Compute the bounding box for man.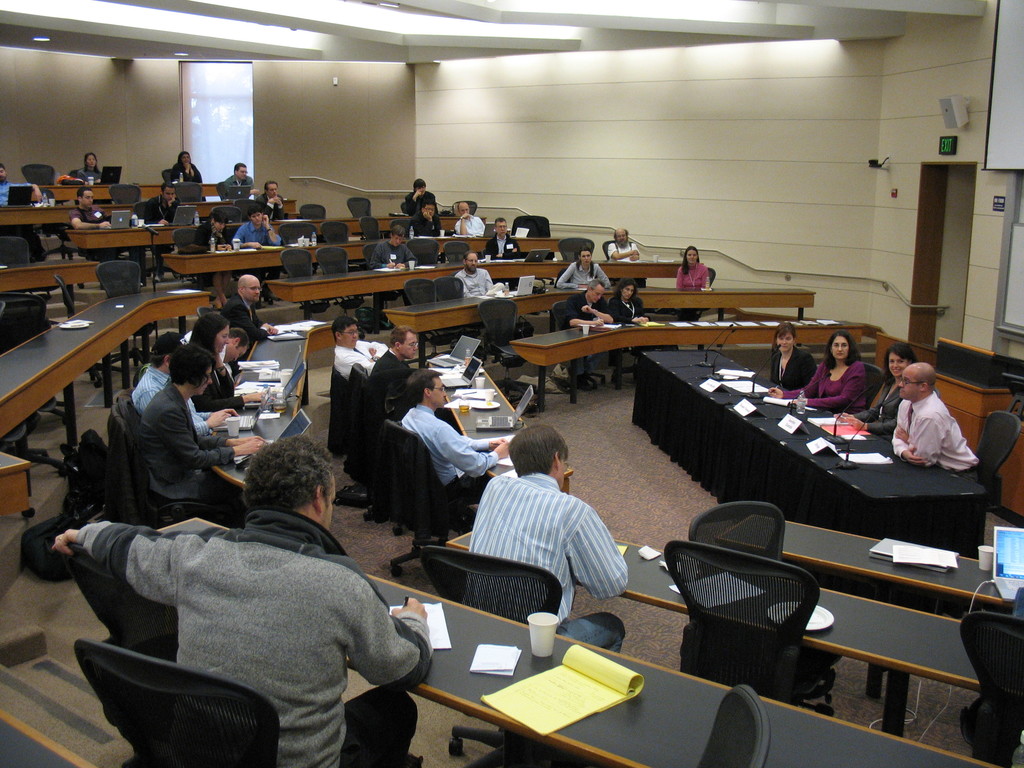
[68, 189, 107, 230].
